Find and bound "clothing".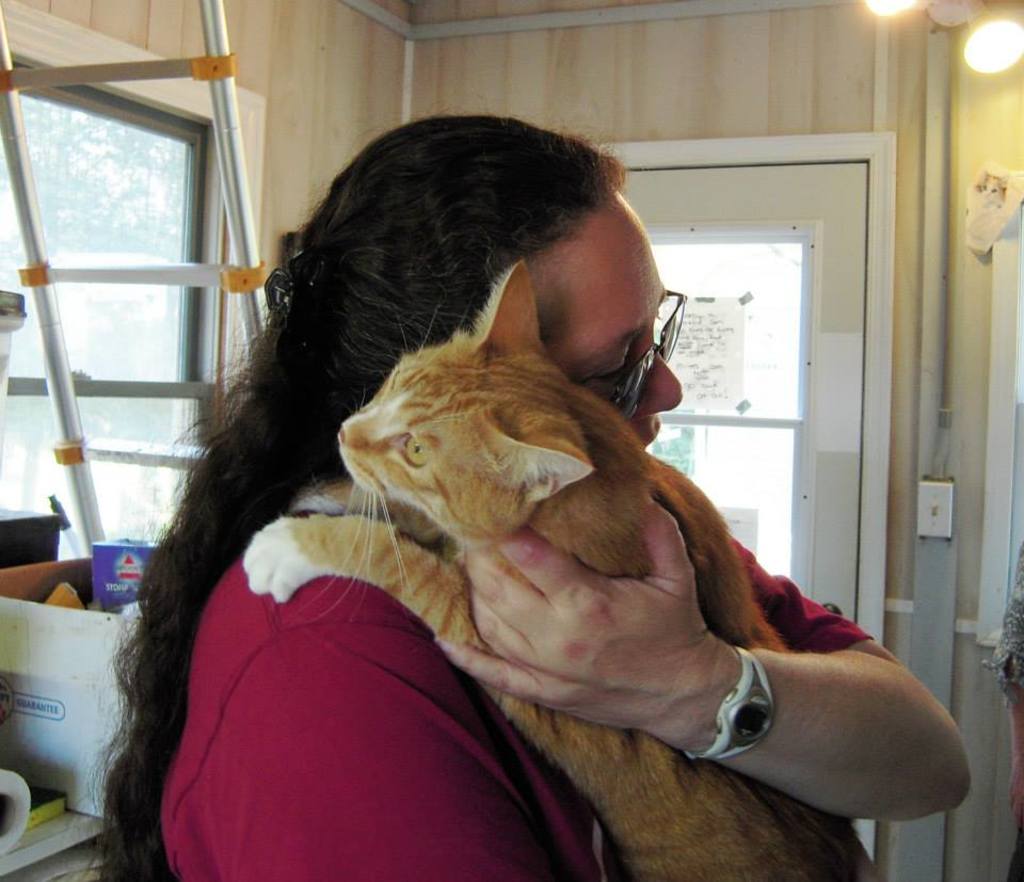
Bound: bbox=(155, 493, 875, 881).
